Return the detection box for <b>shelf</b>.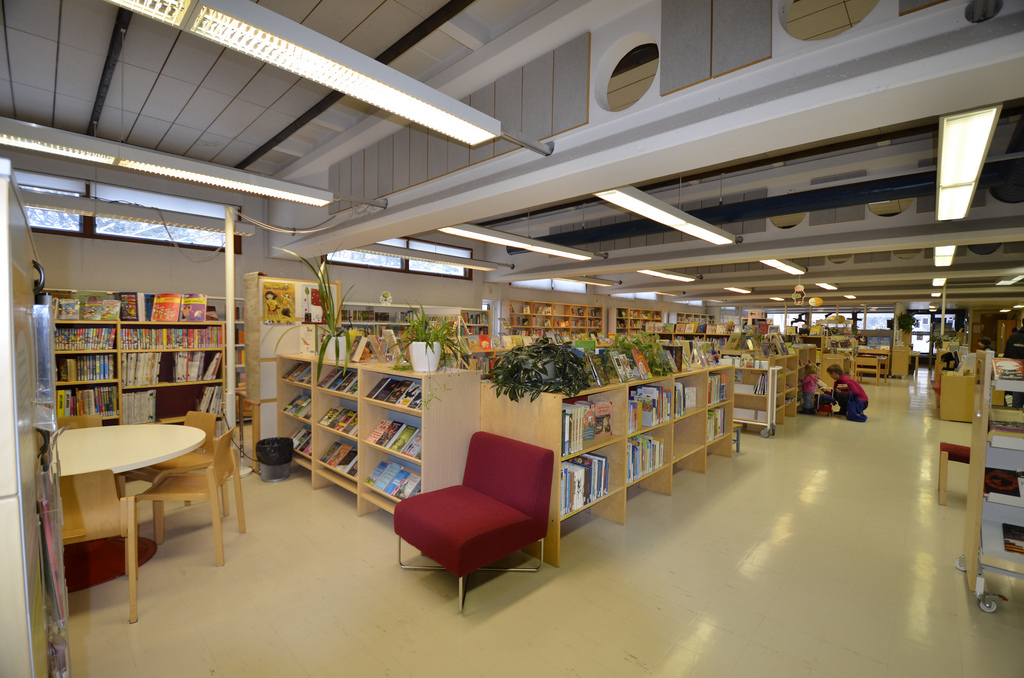
[314,368,367,397].
